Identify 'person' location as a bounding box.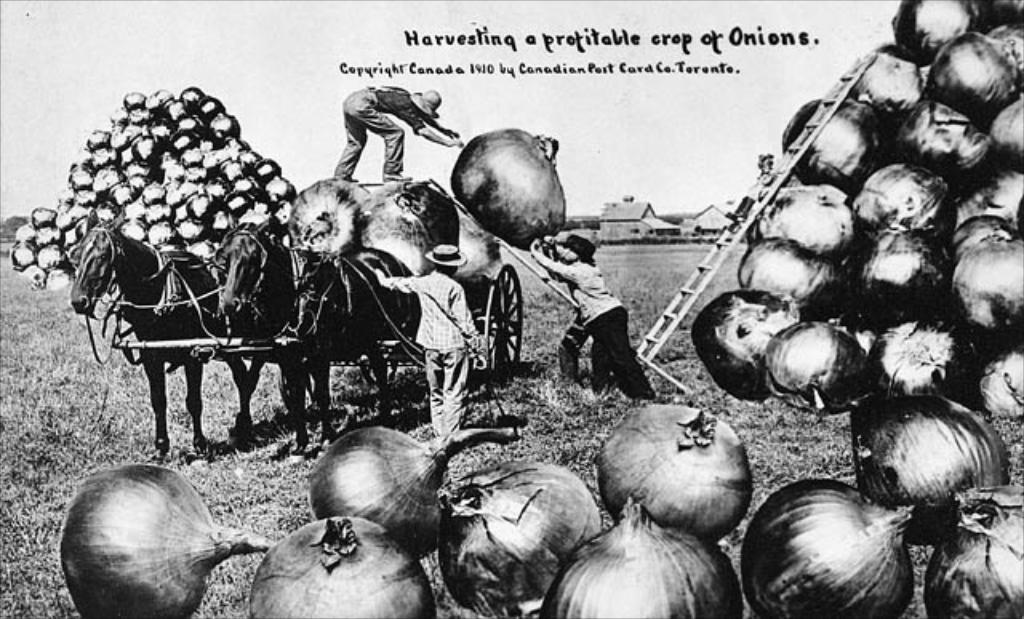
370, 243, 466, 438.
